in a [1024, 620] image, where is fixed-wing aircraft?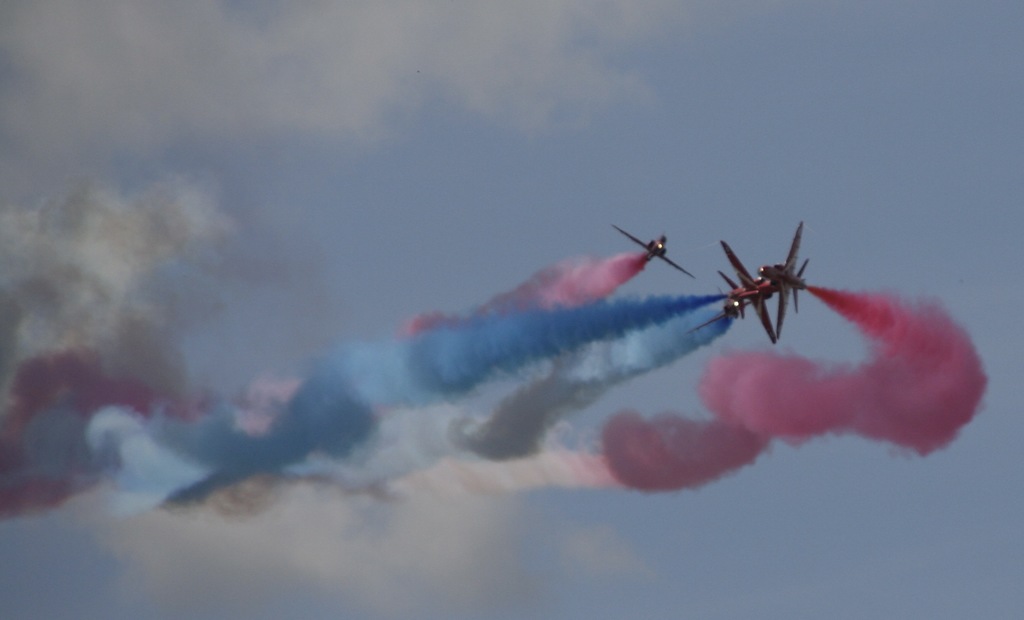
(607, 221, 700, 283).
